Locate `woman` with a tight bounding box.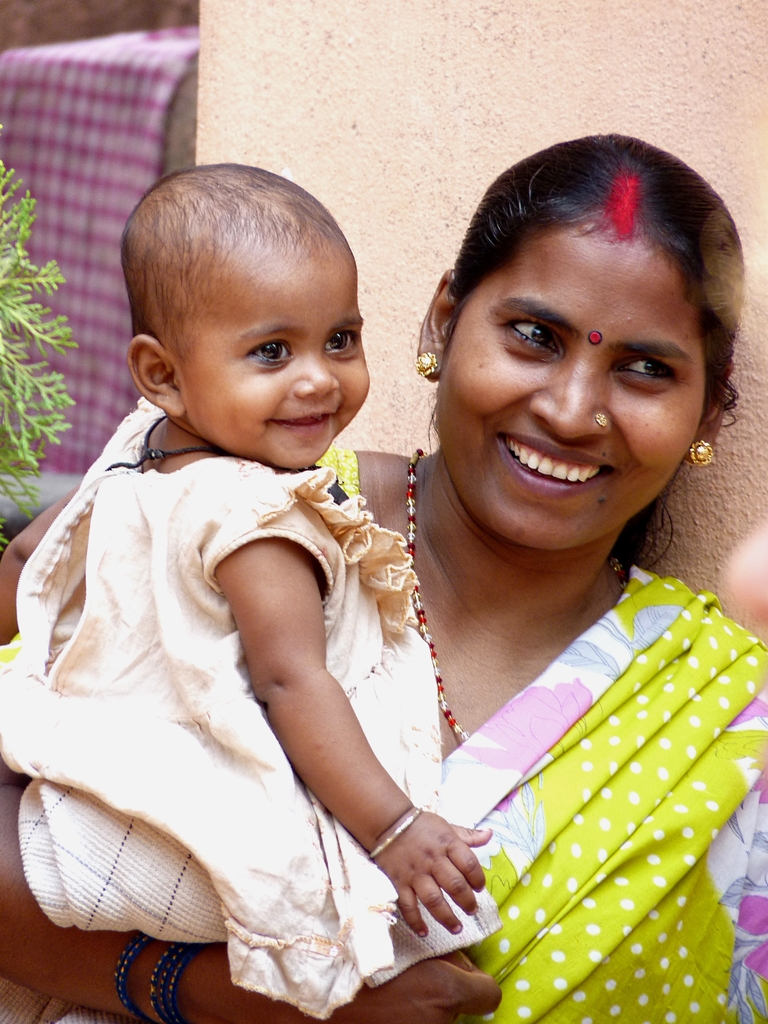
Rect(200, 152, 757, 1023).
